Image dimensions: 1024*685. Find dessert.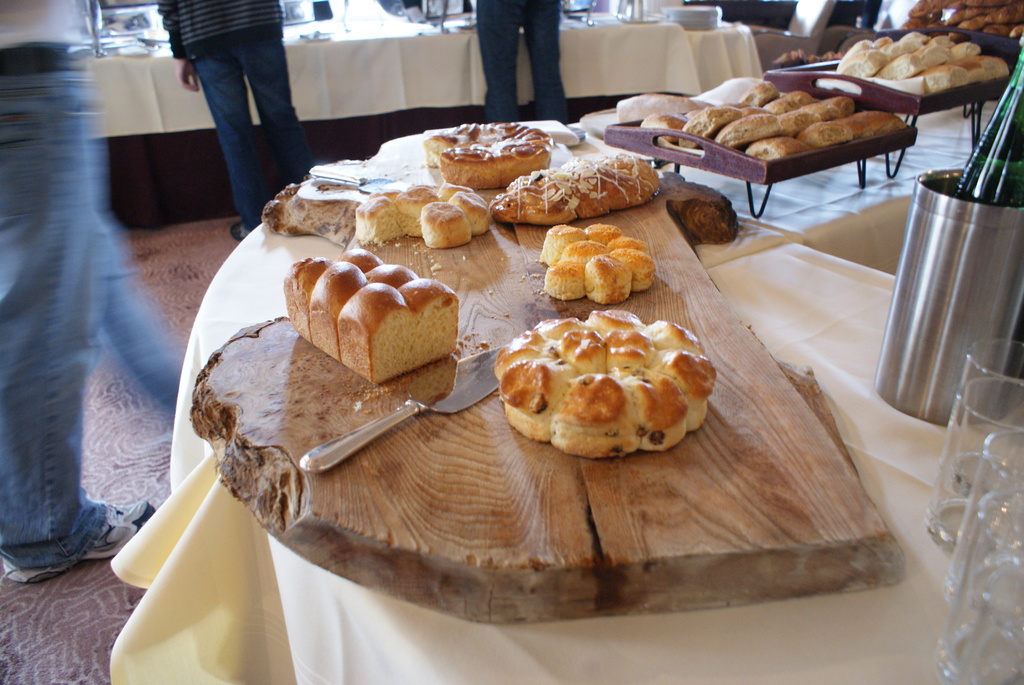
rect(256, 178, 360, 246).
